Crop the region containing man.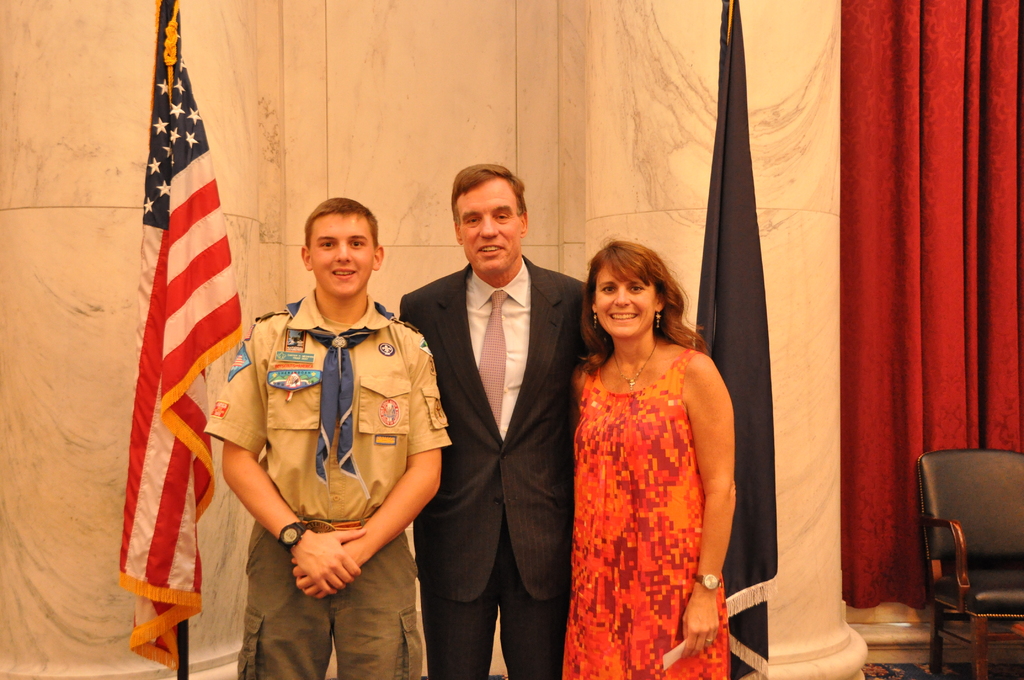
Crop region: region(401, 86, 588, 679).
